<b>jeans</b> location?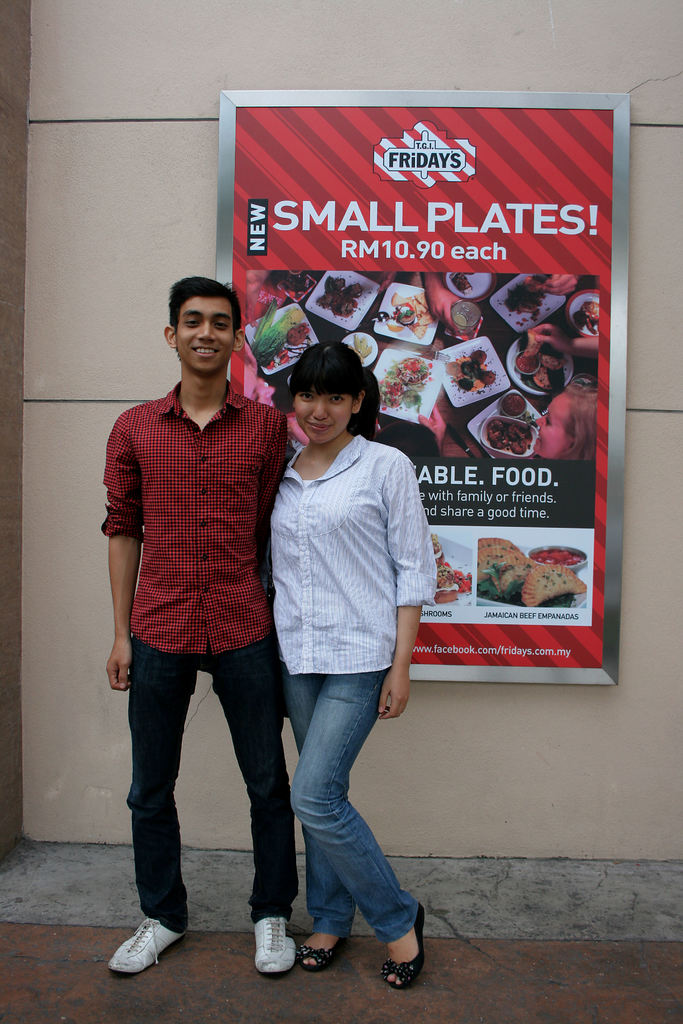
{"left": 131, "top": 628, "right": 297, "bottom": 922}
